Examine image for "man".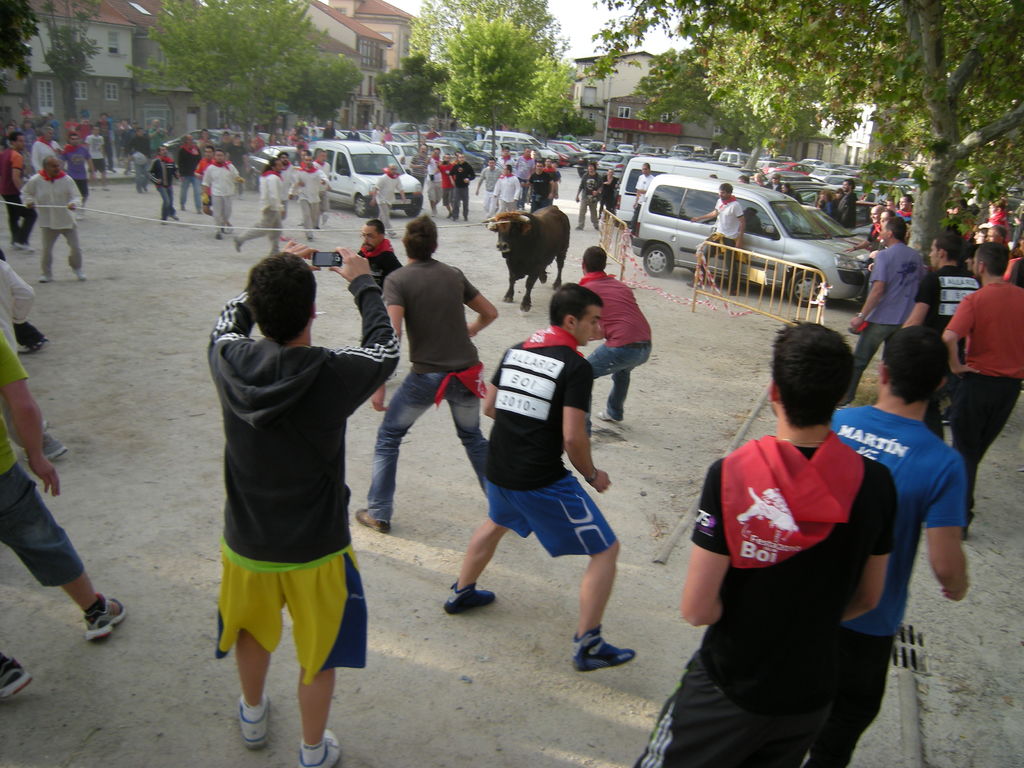
Examination result: locate(0, 127, 38, 254).
